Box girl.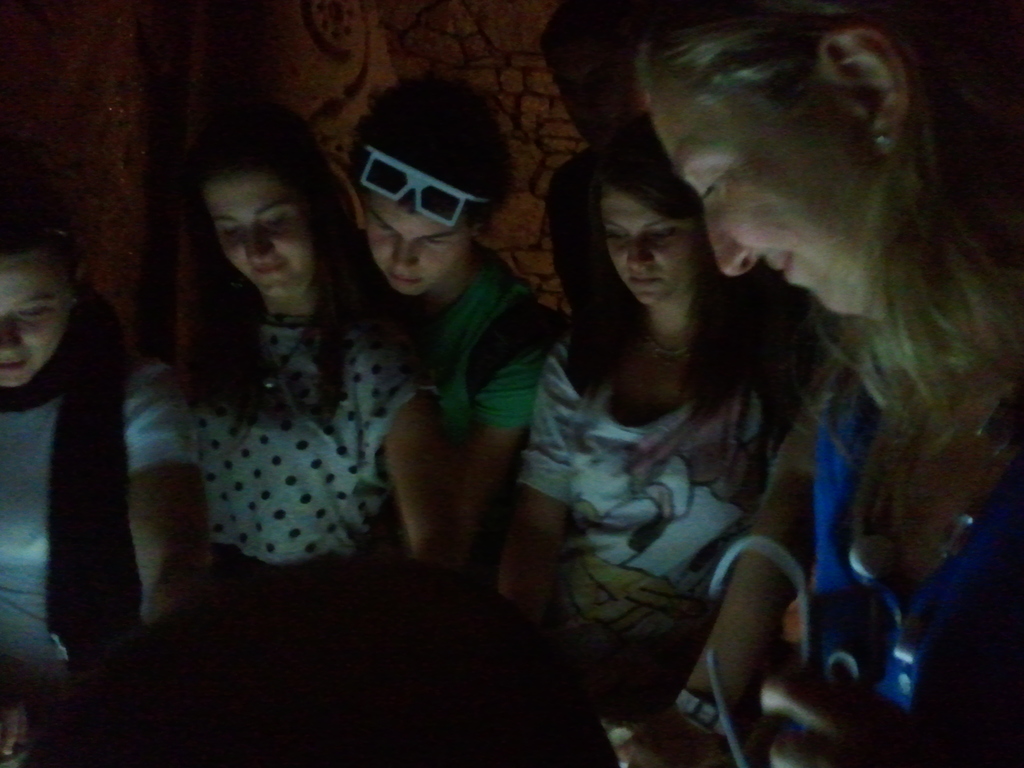
bbox=(0, 203, 186, 767).
